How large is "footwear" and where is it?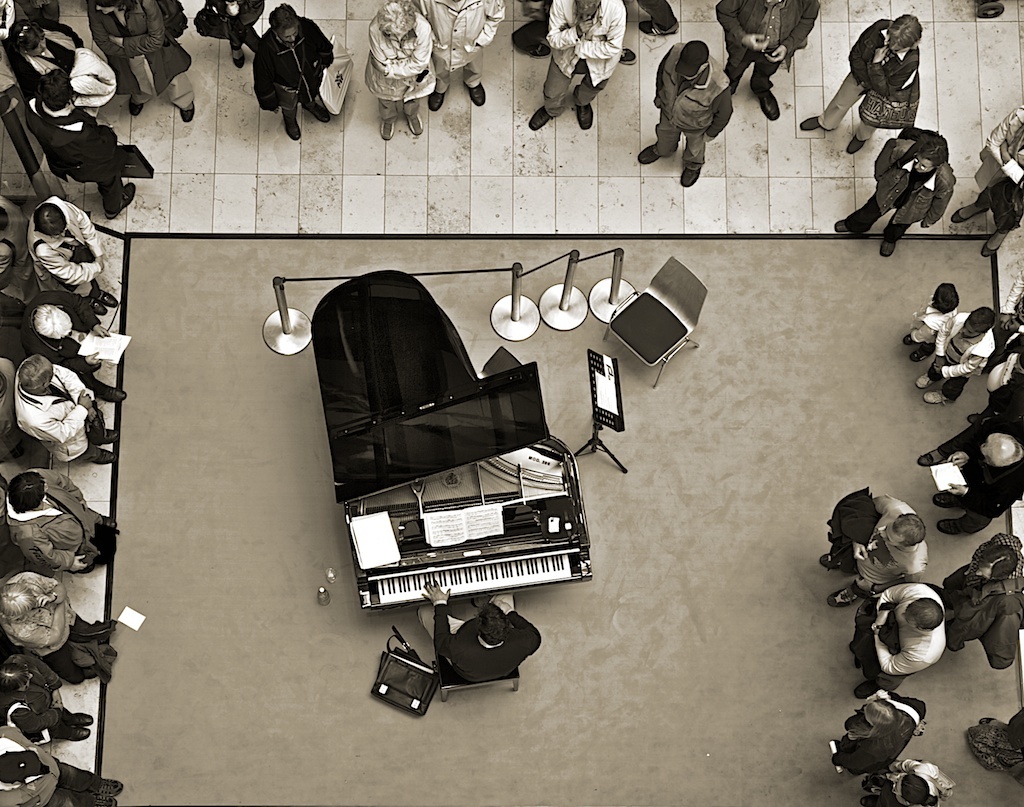
Bounding box: {"left": 906, "top": 348, "right": 926, "bottom": 365}.
